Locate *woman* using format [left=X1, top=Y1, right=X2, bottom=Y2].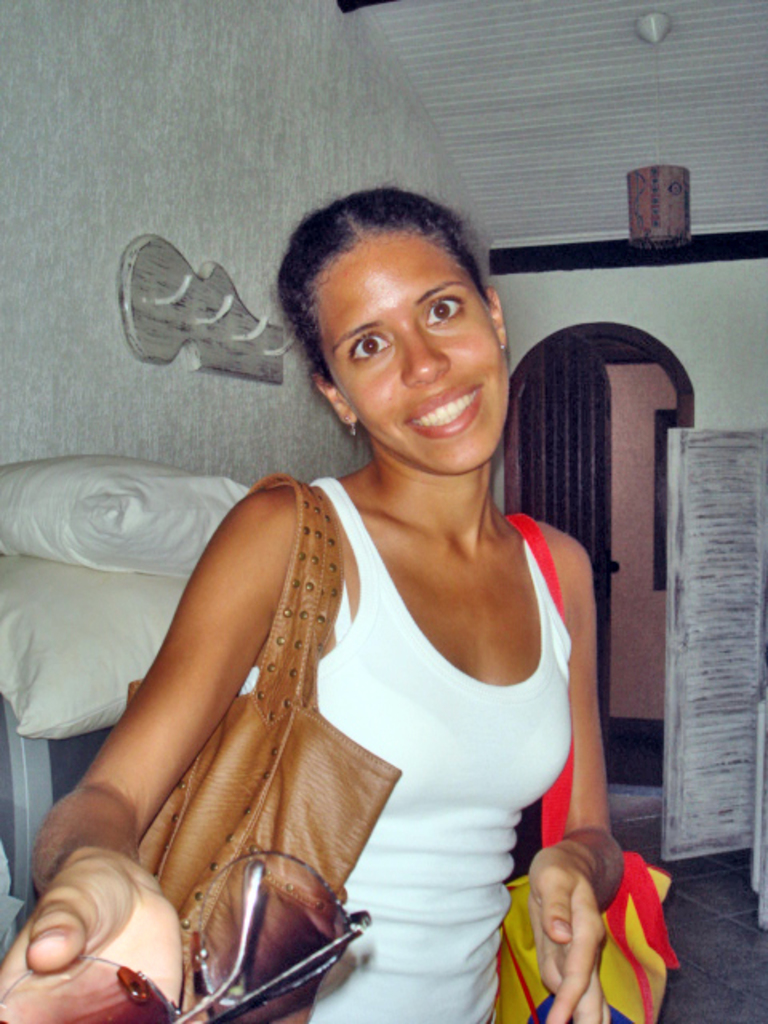
[left=67, top=178, right=589, bottom=1010].
